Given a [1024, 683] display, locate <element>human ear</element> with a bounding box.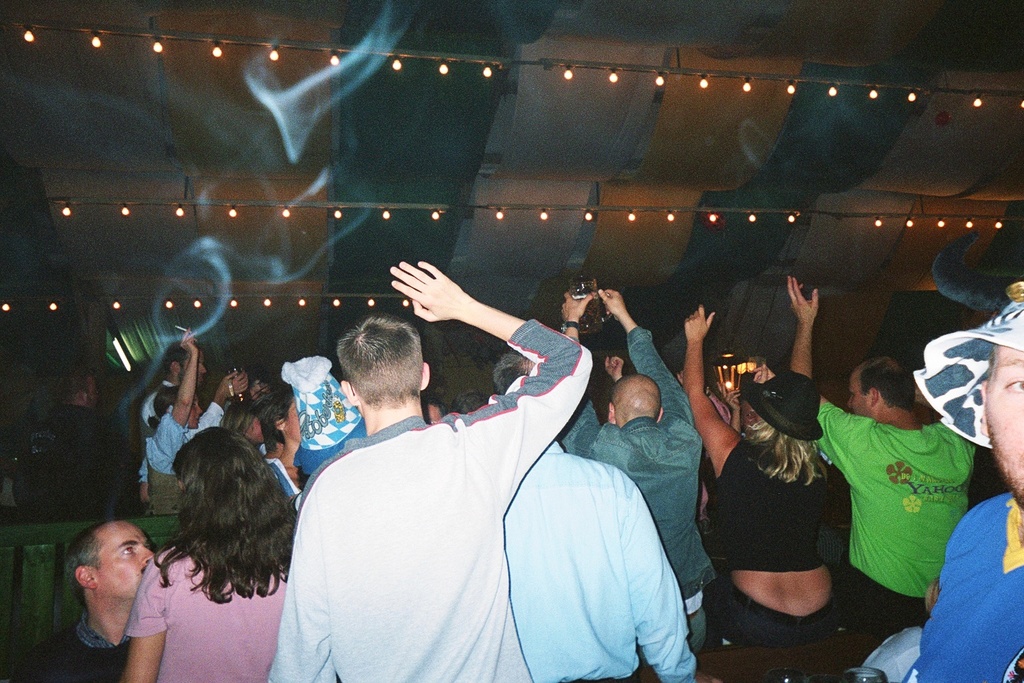
Located: 977,384,989,436.
